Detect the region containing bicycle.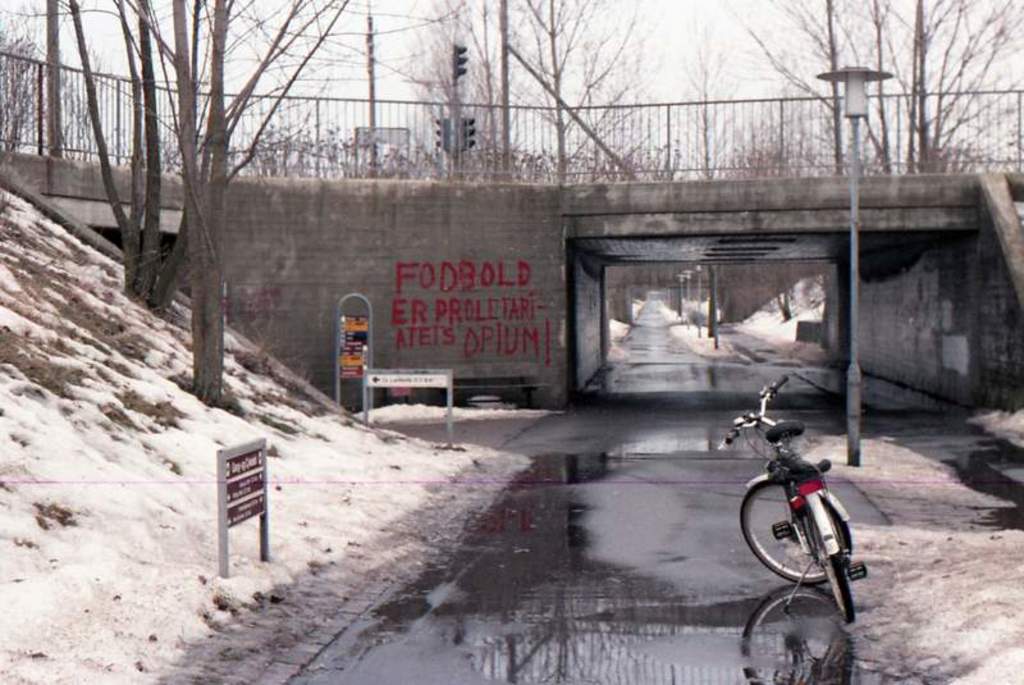
[x1=736, y1=380, x2=876, y2=661].
